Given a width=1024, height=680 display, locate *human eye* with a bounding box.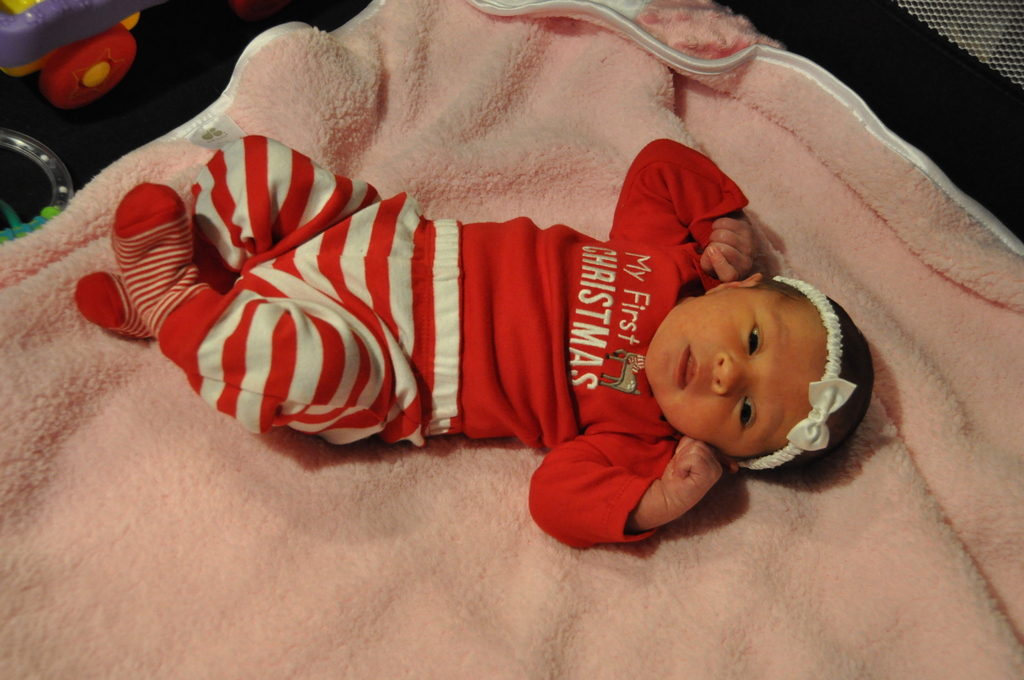
Located: l=739, t=312, r=773, b=368.
